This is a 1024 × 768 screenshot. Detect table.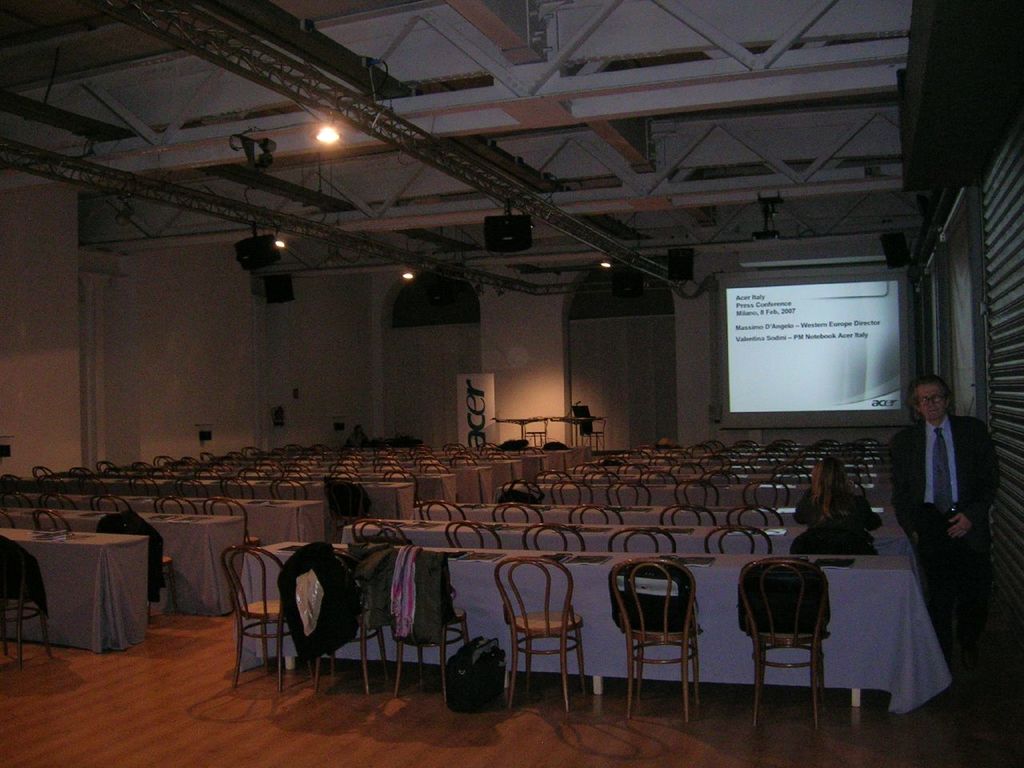
bbox(494, 479, 874, 493).
